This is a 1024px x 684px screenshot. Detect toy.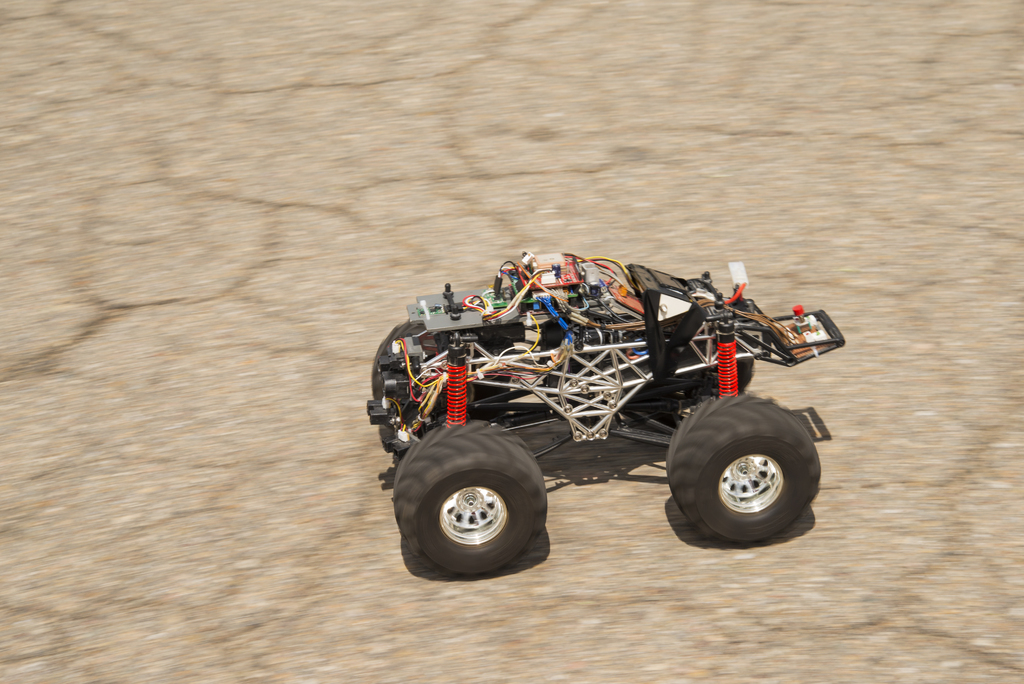
l=366, t=254, r=845, b=589.
